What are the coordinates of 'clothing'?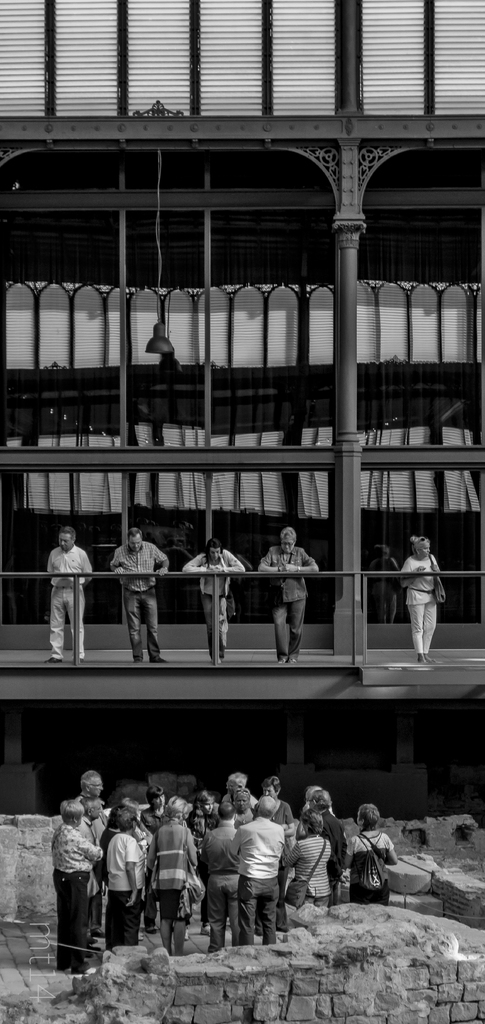
{"left": 101, "top": 828, "right": 141, "bottom": 933}.
